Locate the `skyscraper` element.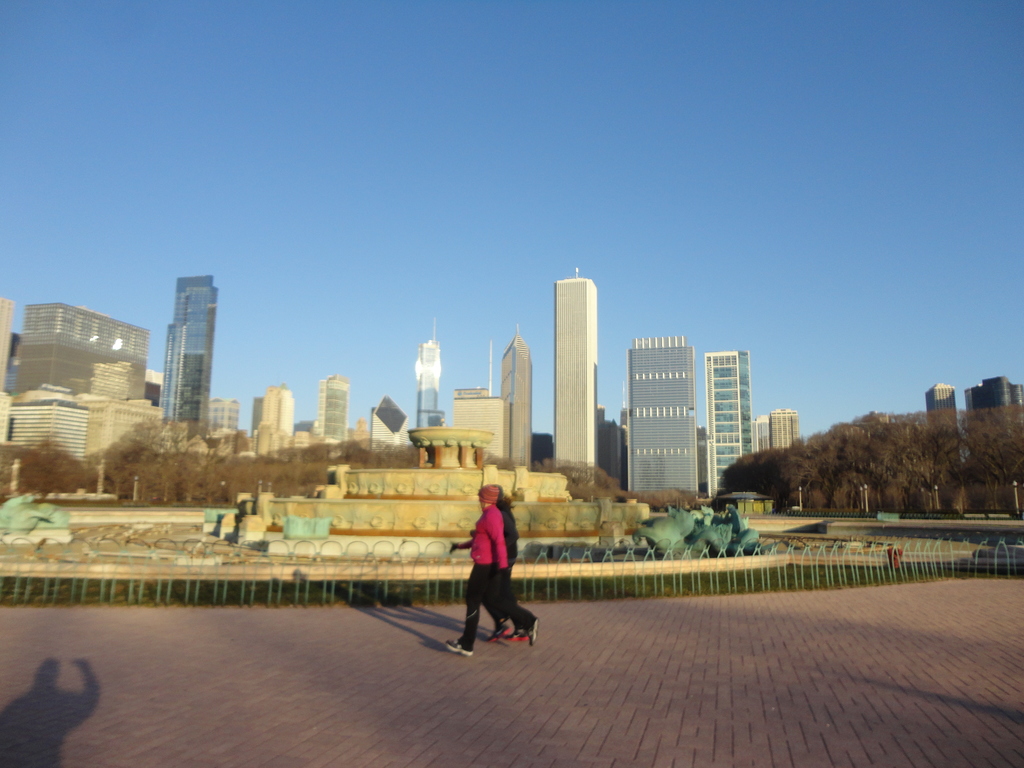
Element bbox: <bbox>925, 376, 963, 461</bbox>.
